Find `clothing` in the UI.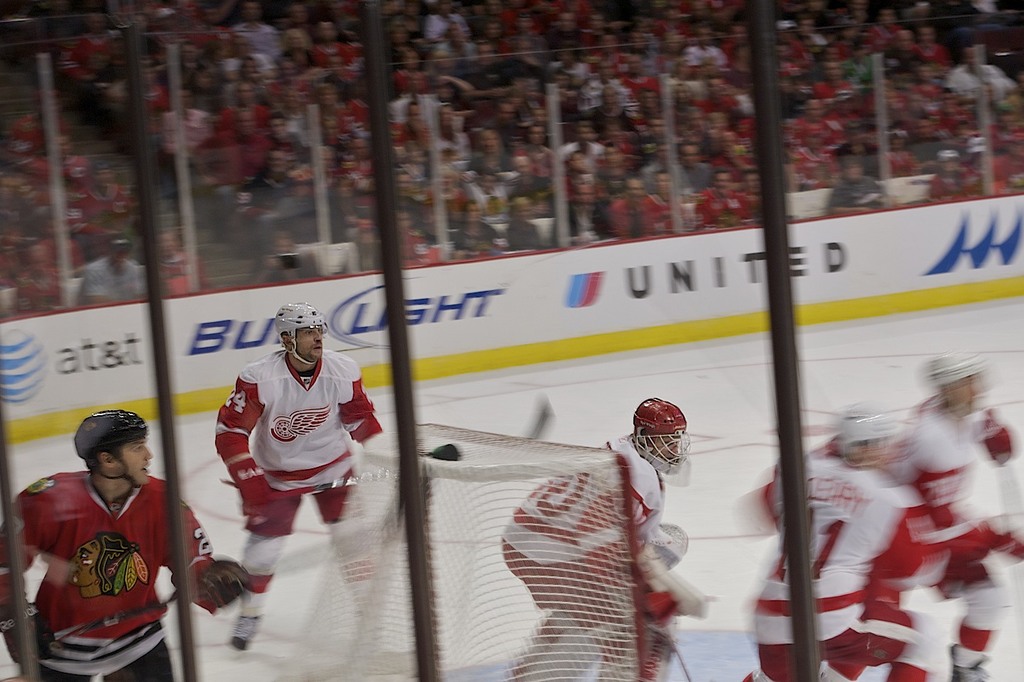
UI element at [733, 461, 1021, 679].
